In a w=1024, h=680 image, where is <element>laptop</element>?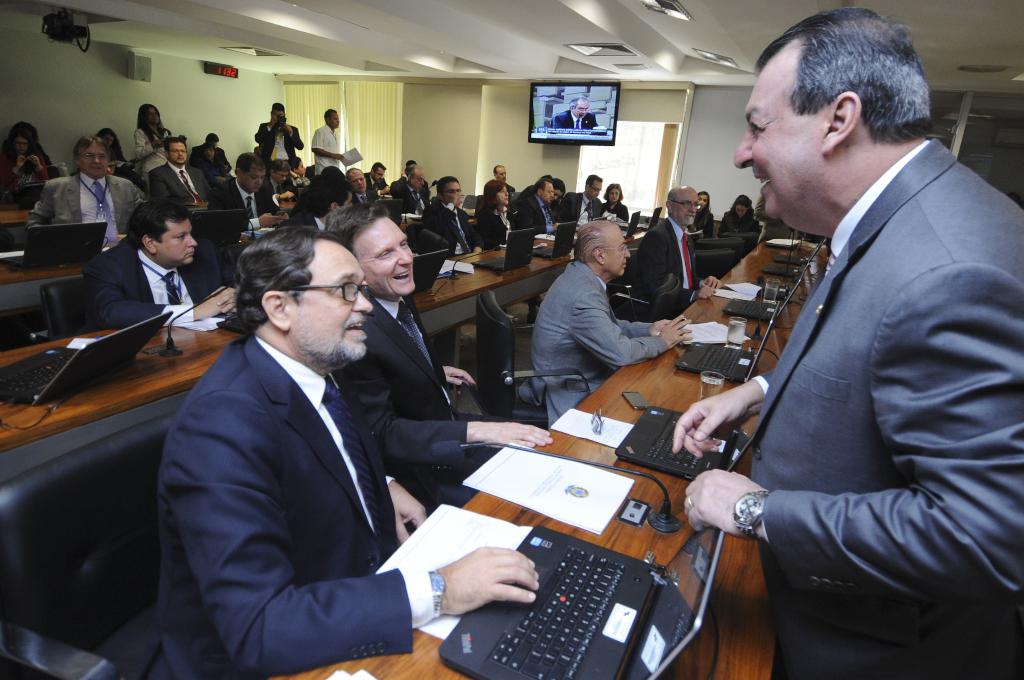
[674, 299, 778, 386].
